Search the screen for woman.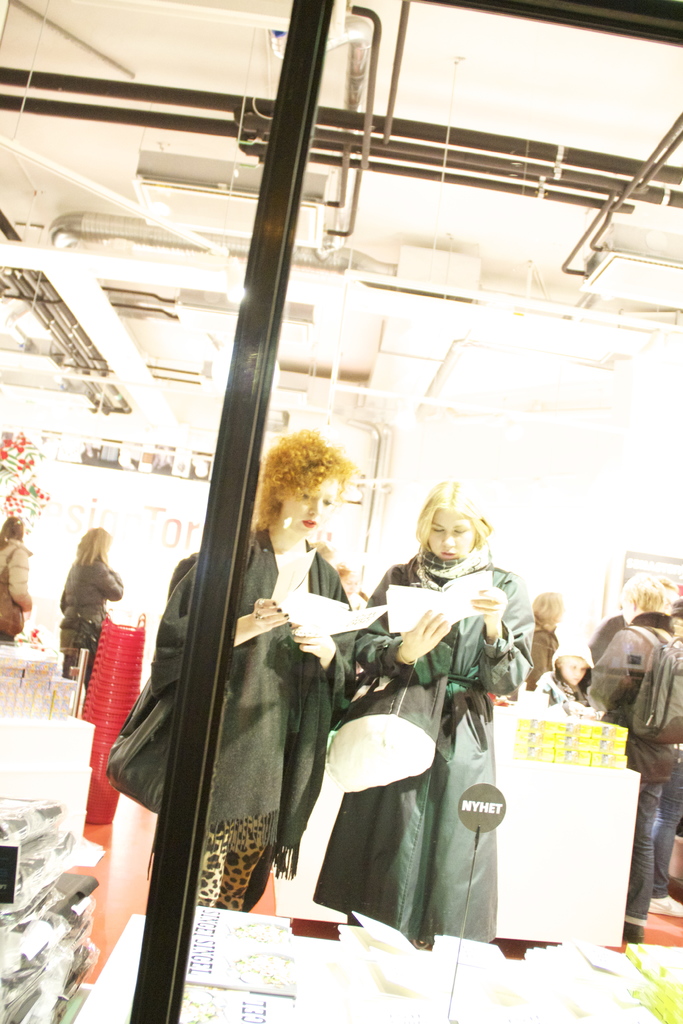
Found at select_region(346, 479, 534, 933).
